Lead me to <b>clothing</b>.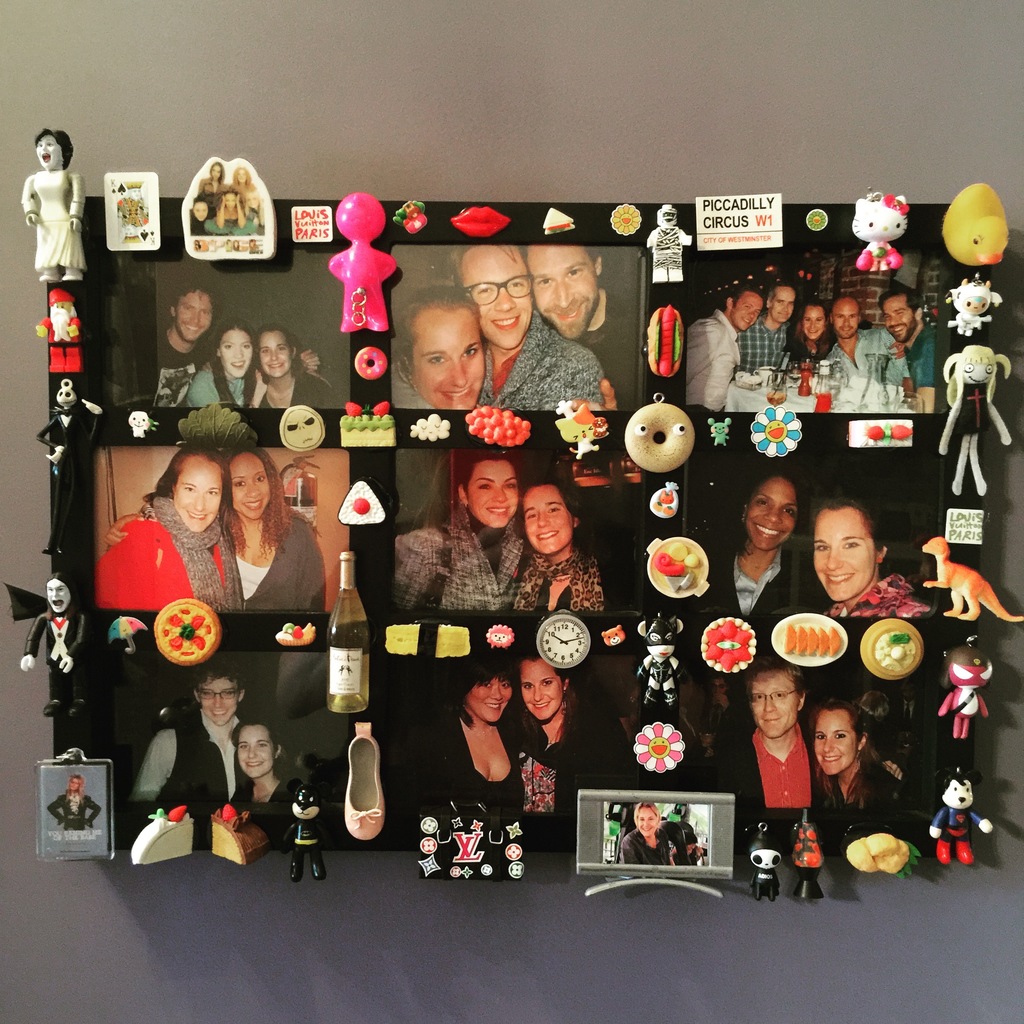
Lead to [179, 356, 258, 408].
